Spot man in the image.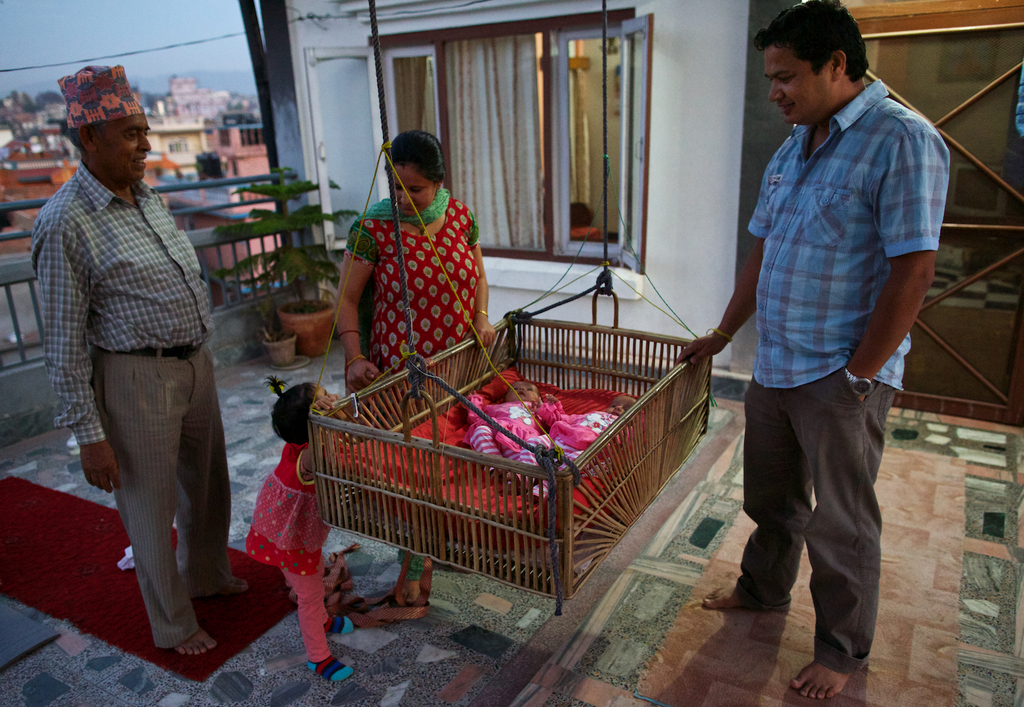
man found at (672,0,954,698).
